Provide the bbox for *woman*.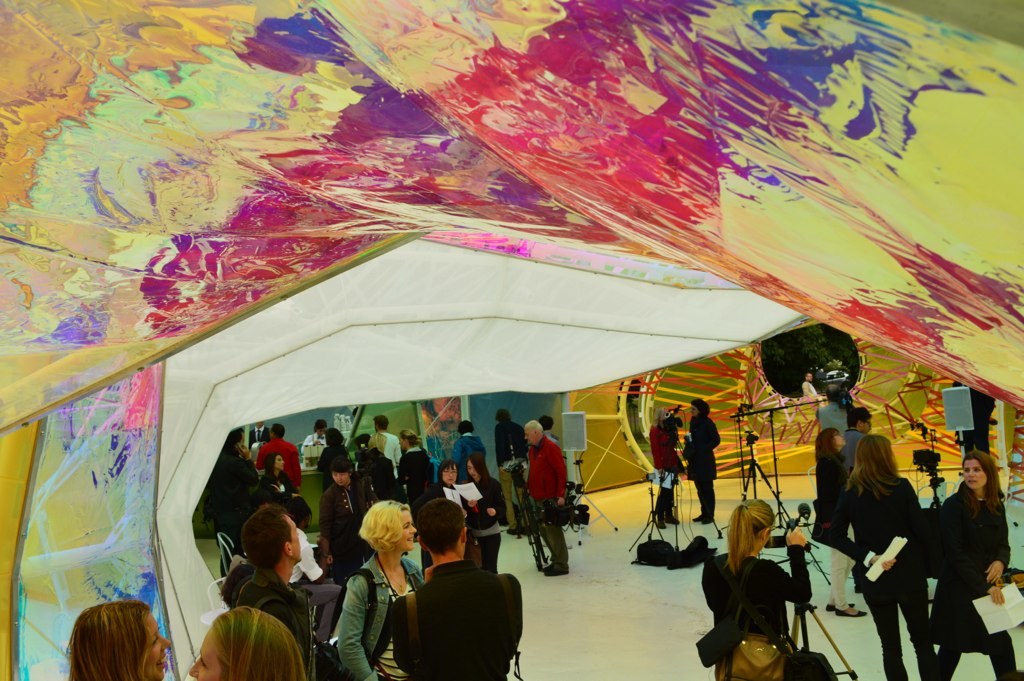
bbox(811, 425, 867, 617).
